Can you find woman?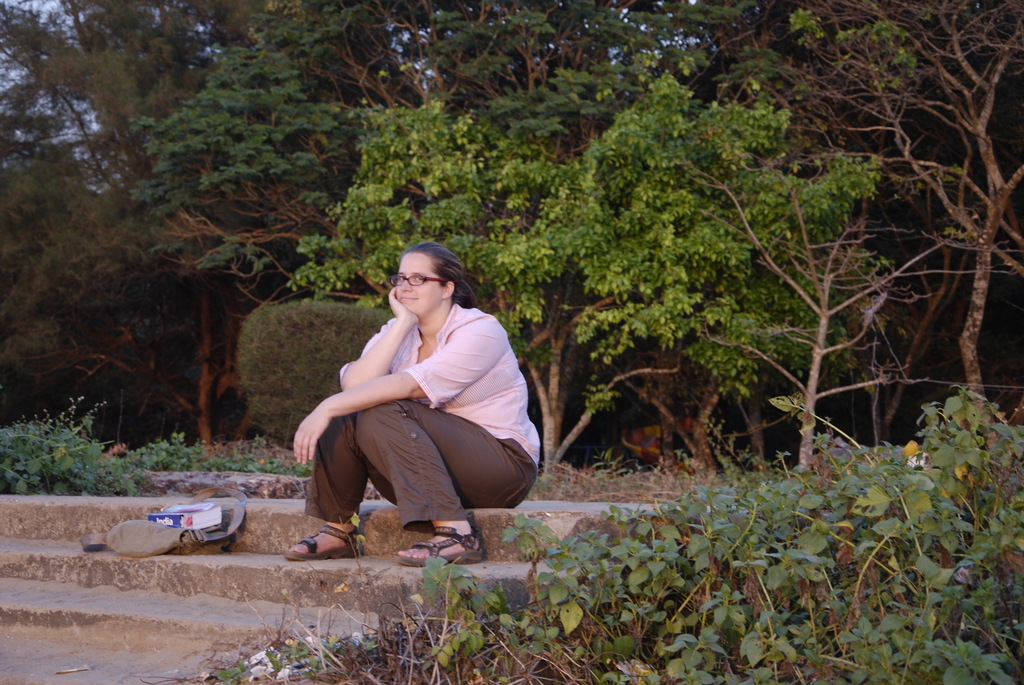
Yes, bounding box: 294/232/526/571.
